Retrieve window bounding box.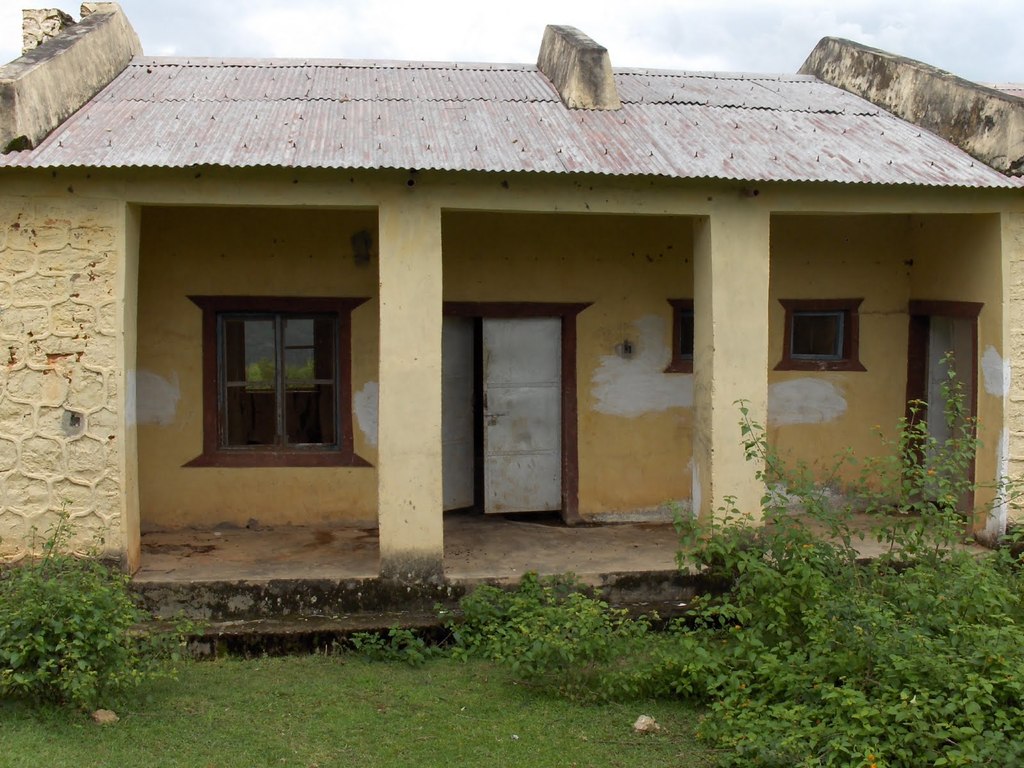
Bounding box: bbox(662, 297, 695, 372).
